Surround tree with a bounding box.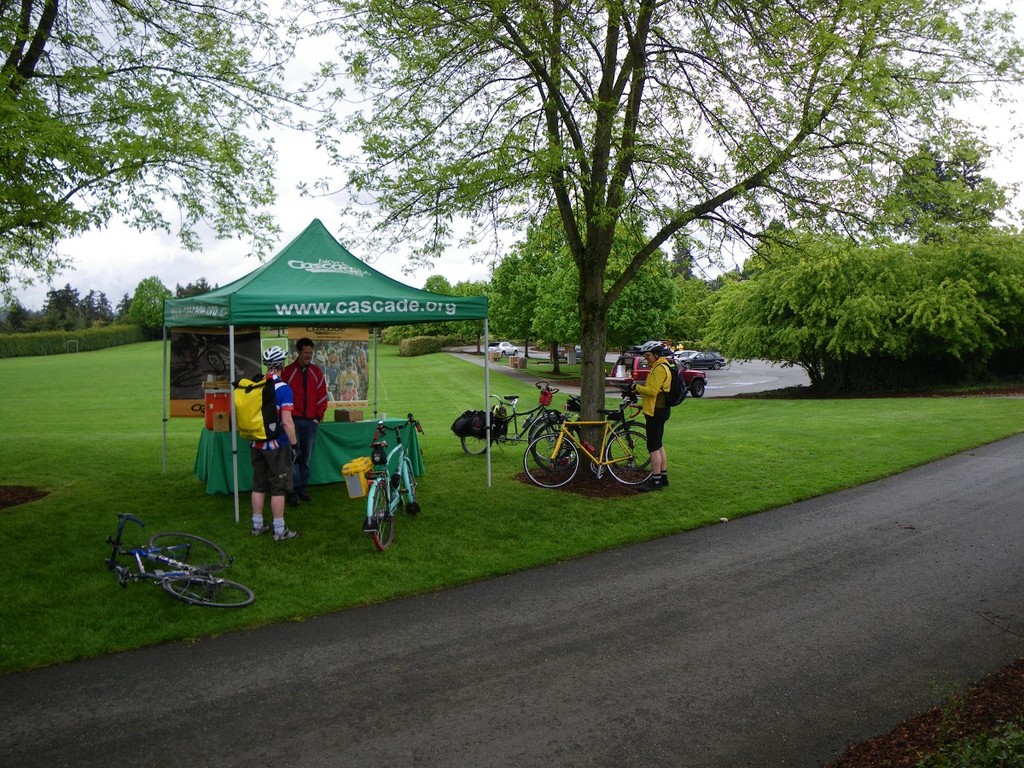
{"left": 94, "top": 291, "right": 113, "bottom": 327}.
